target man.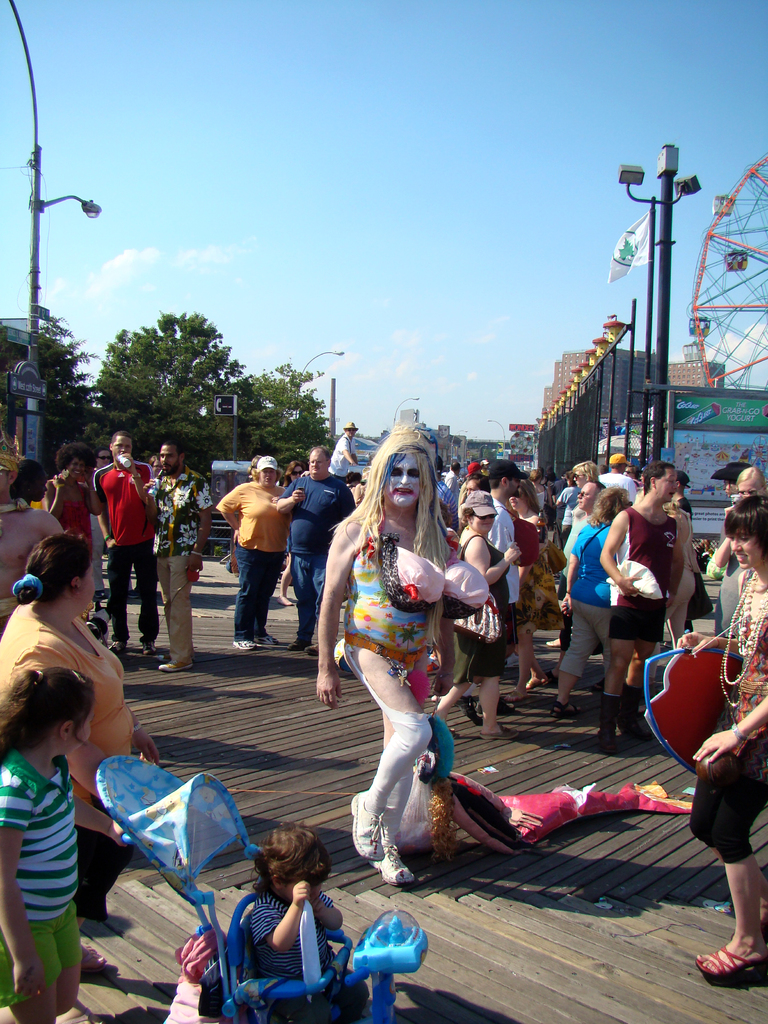
Target region: 309/419/468/886.
